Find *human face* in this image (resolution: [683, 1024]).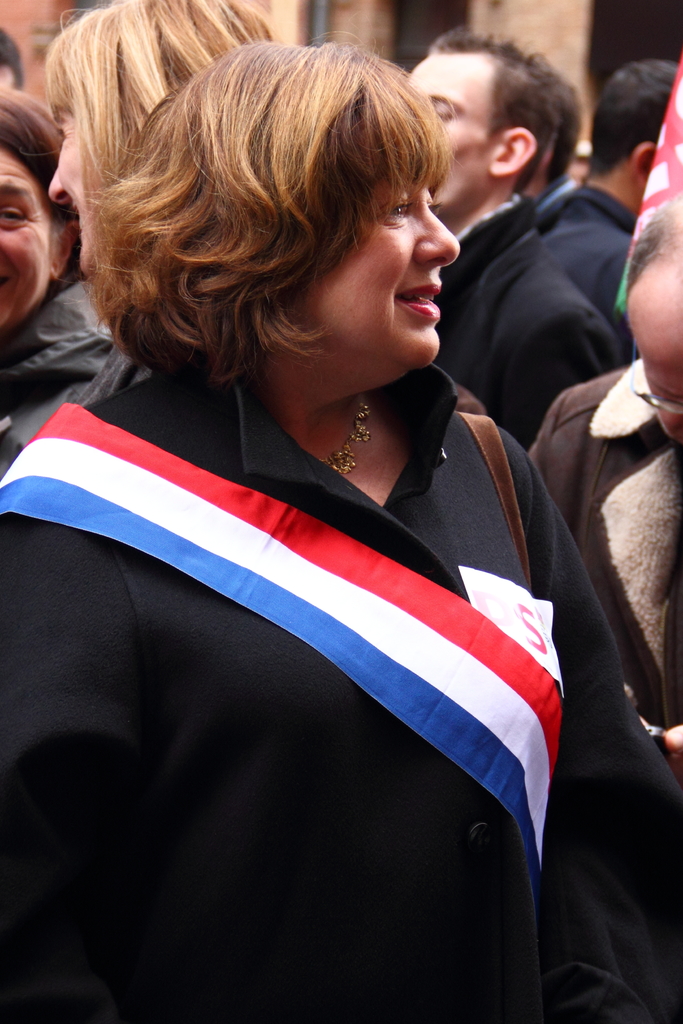
l=51, t=109, r=91, b=276.
